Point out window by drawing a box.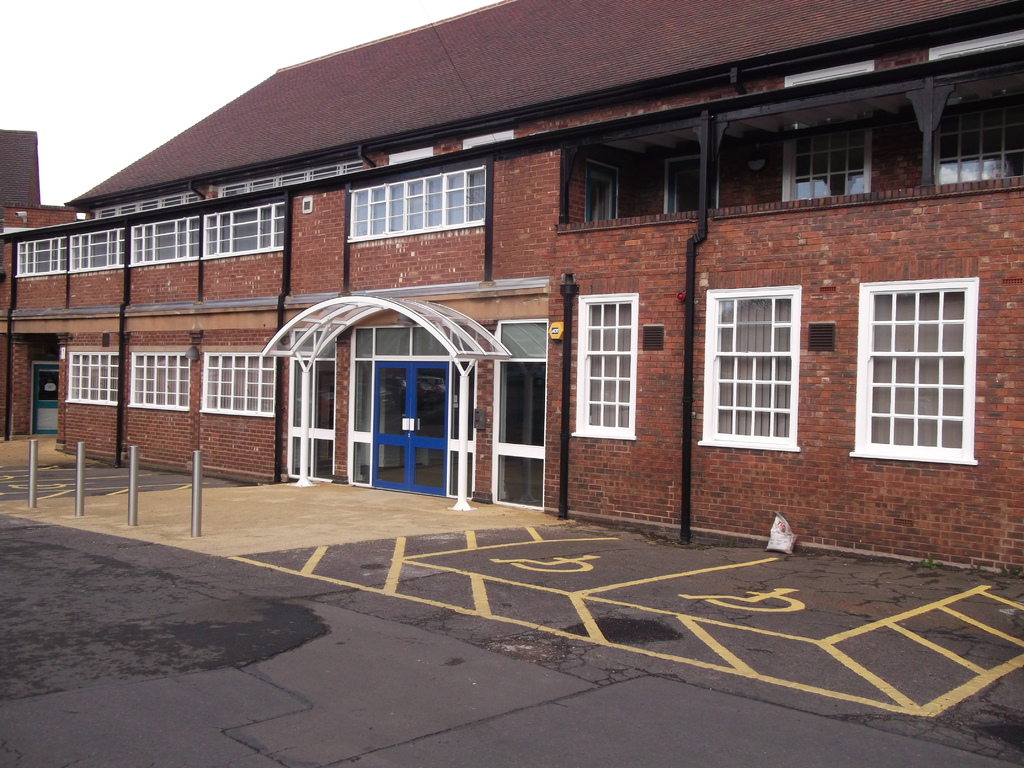
bbox(202, 203, 287, 260).
